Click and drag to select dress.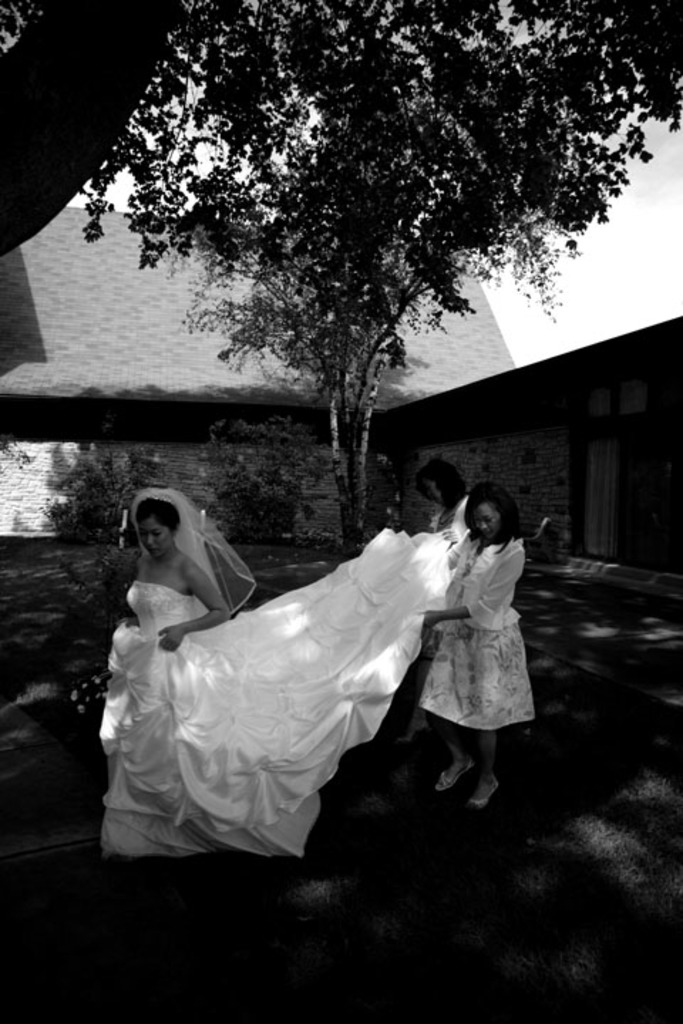
Selection: {"x1": 428, "y1": 536, "x2": 535, "y2": 741}.
